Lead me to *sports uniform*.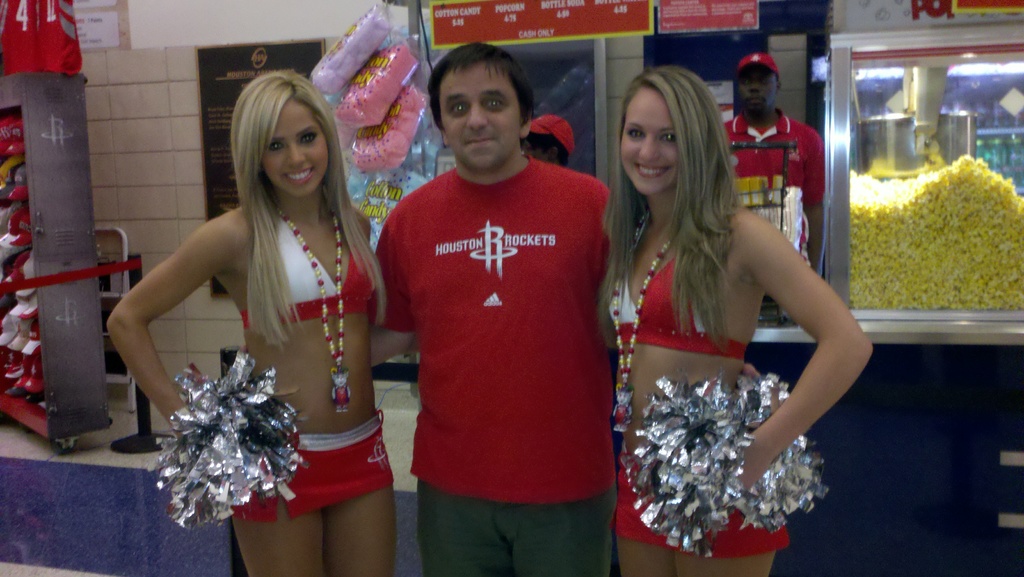
Lead to detection(0, 346, 15, 375).
